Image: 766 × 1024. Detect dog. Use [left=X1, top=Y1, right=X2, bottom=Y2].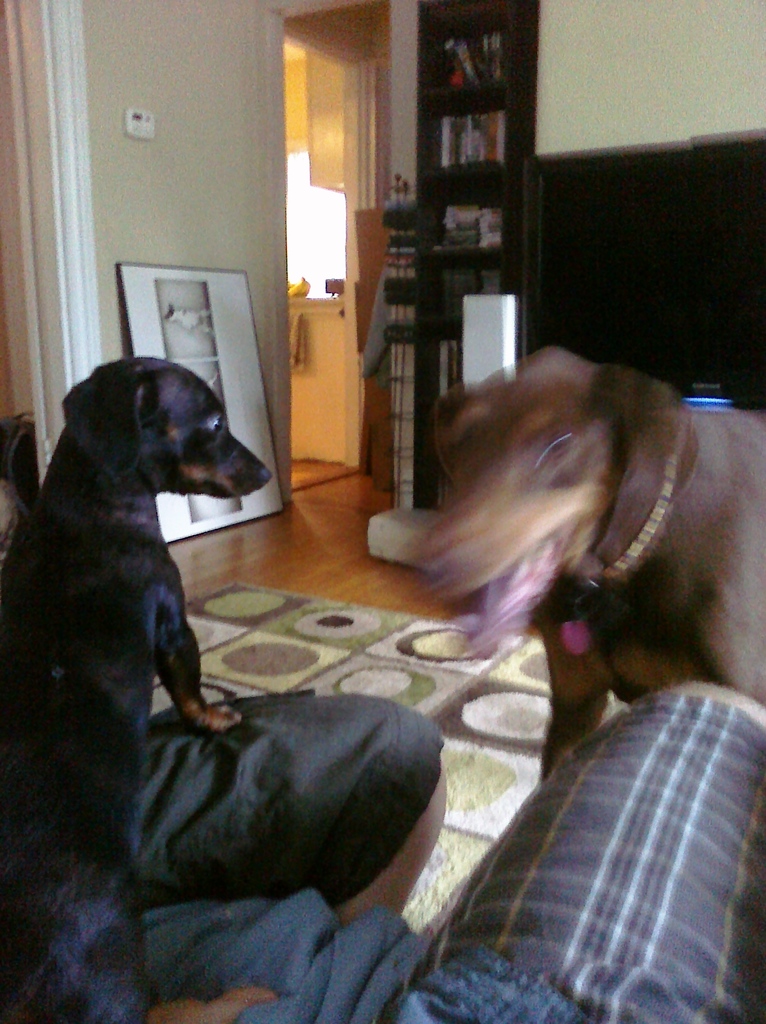
[left=405, top=340, right=765, bottom=785].
